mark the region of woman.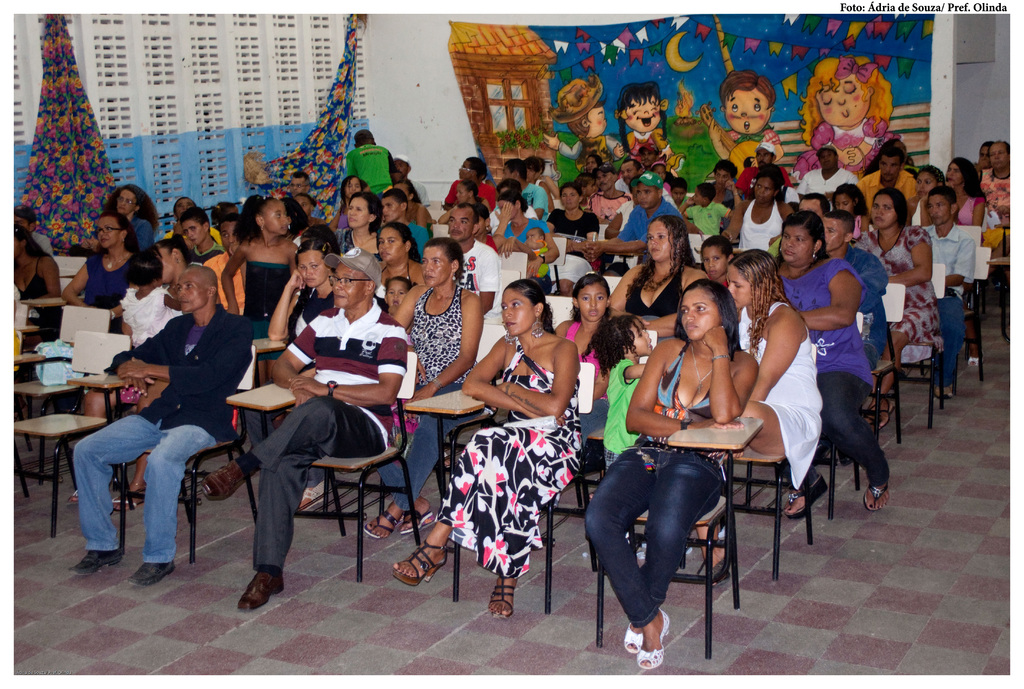
Region: <region>904, 164, 946, 228</region>.
